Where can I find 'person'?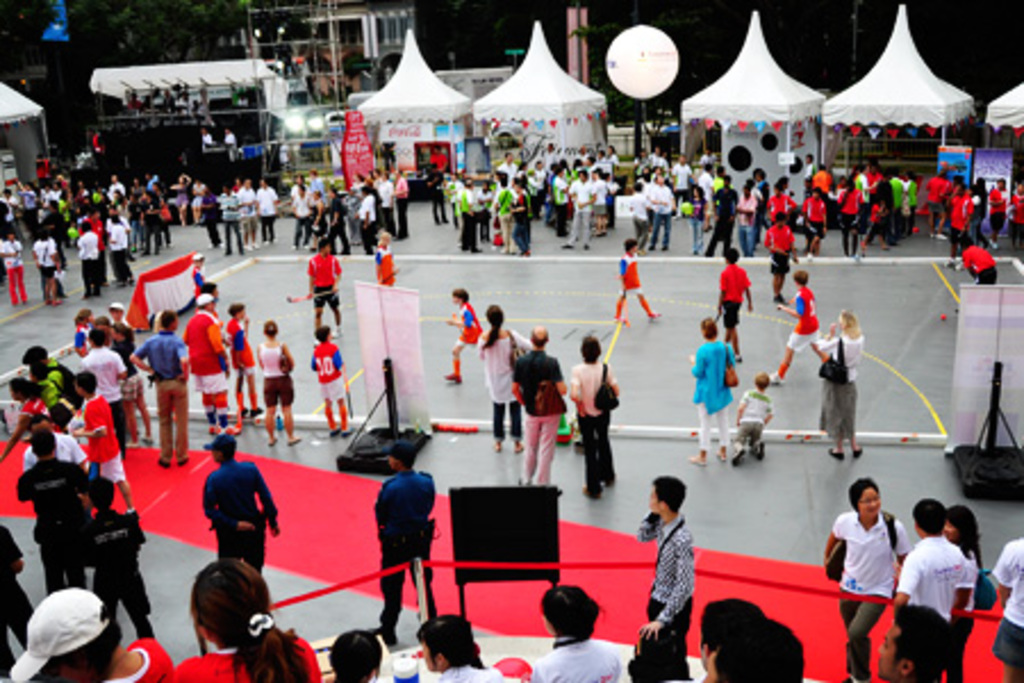
You can find it at Rect(0, 515, 27, 681).
